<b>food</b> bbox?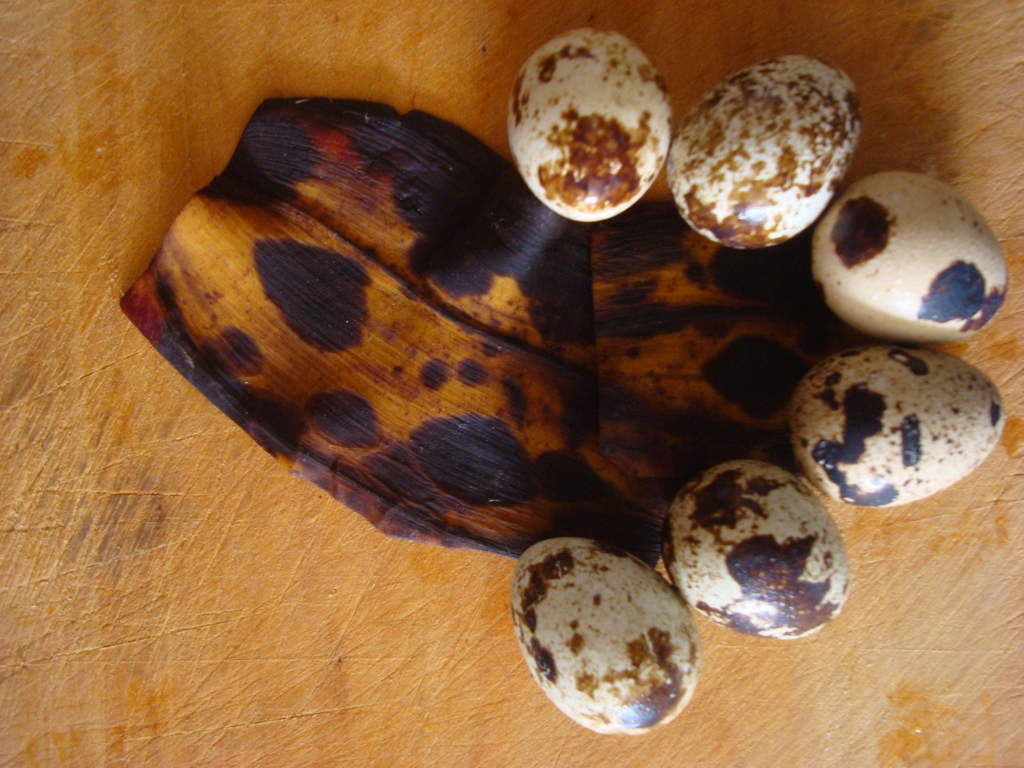
[665, 50, 862, 253]
